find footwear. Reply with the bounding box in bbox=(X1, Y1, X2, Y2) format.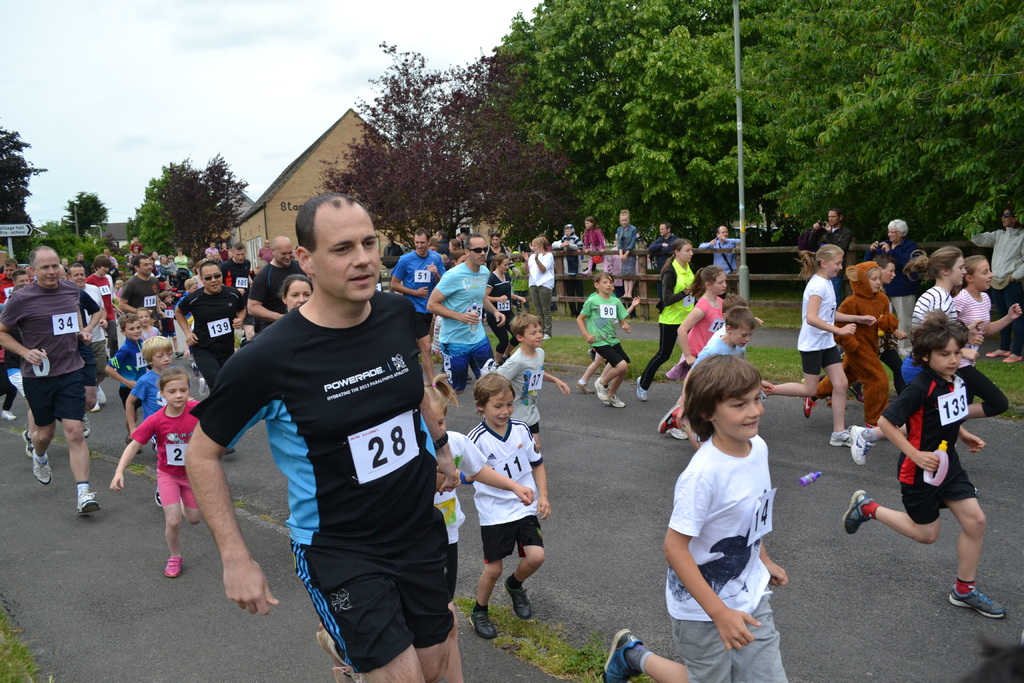
bbox=(30, 452, 51, 486).
